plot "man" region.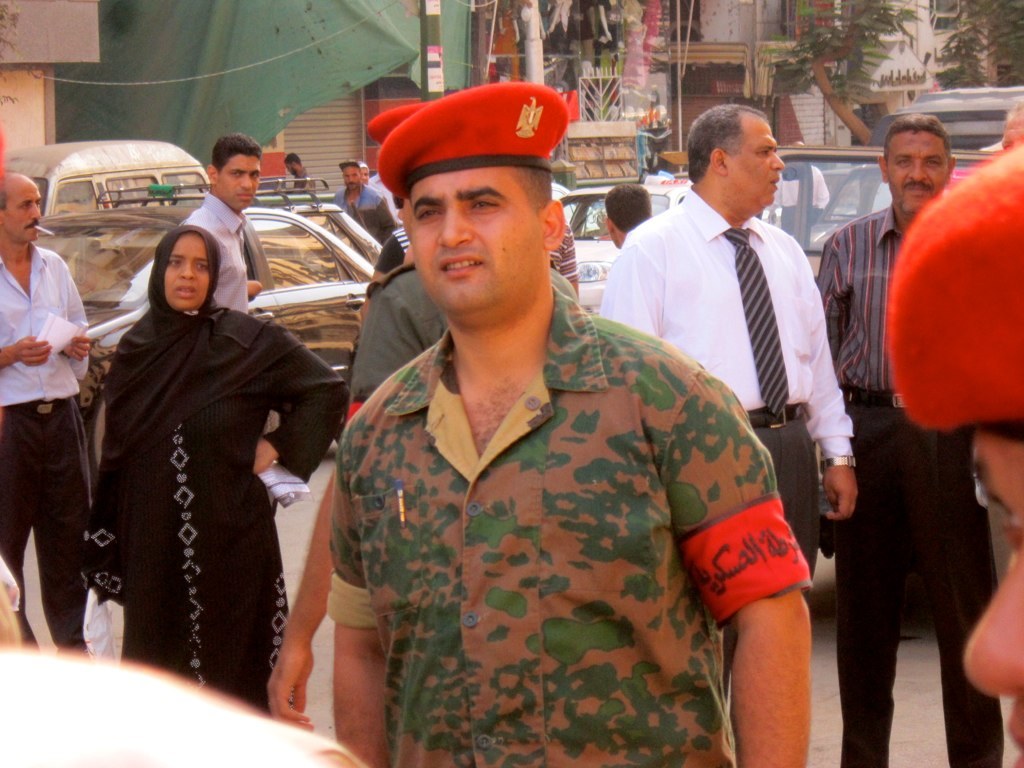
Plotted at rect(271, 253, 573, 717).
